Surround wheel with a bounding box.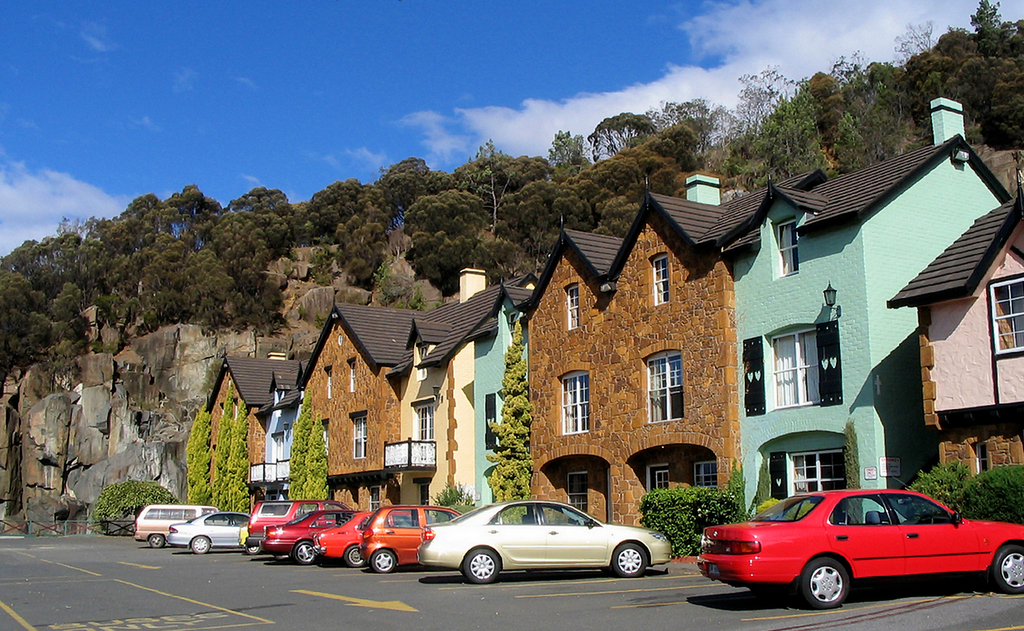
l=294, t=542, r=316, b=564.
